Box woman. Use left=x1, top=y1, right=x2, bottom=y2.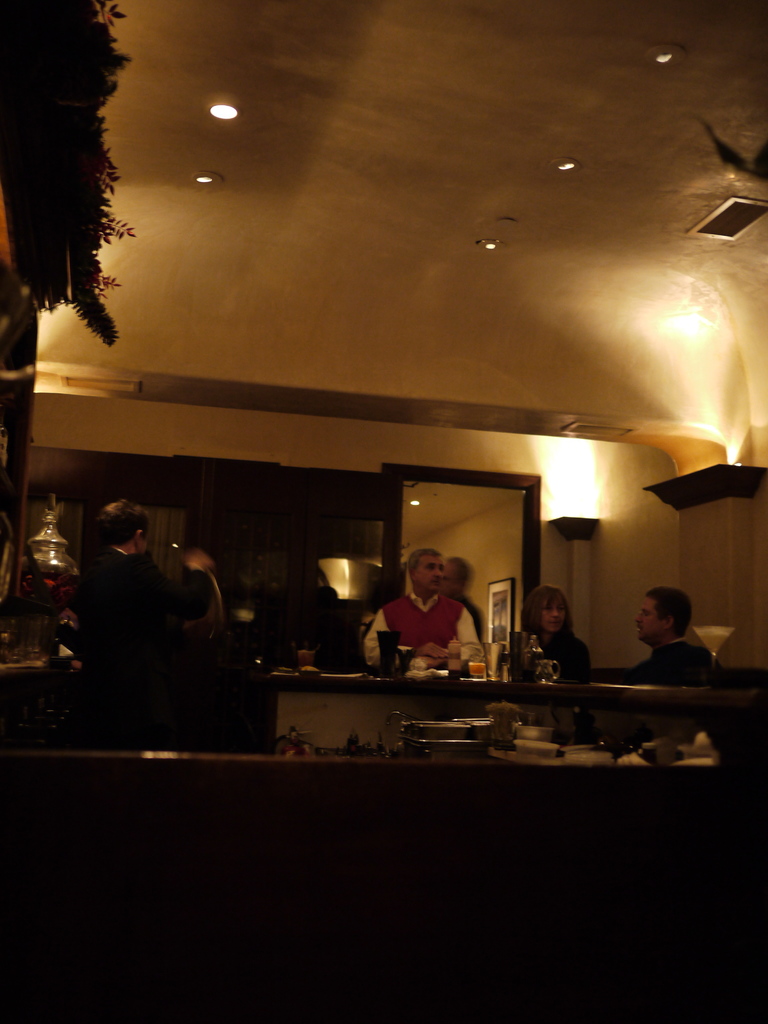
left=511, top=584, right=600, bottom=680.
